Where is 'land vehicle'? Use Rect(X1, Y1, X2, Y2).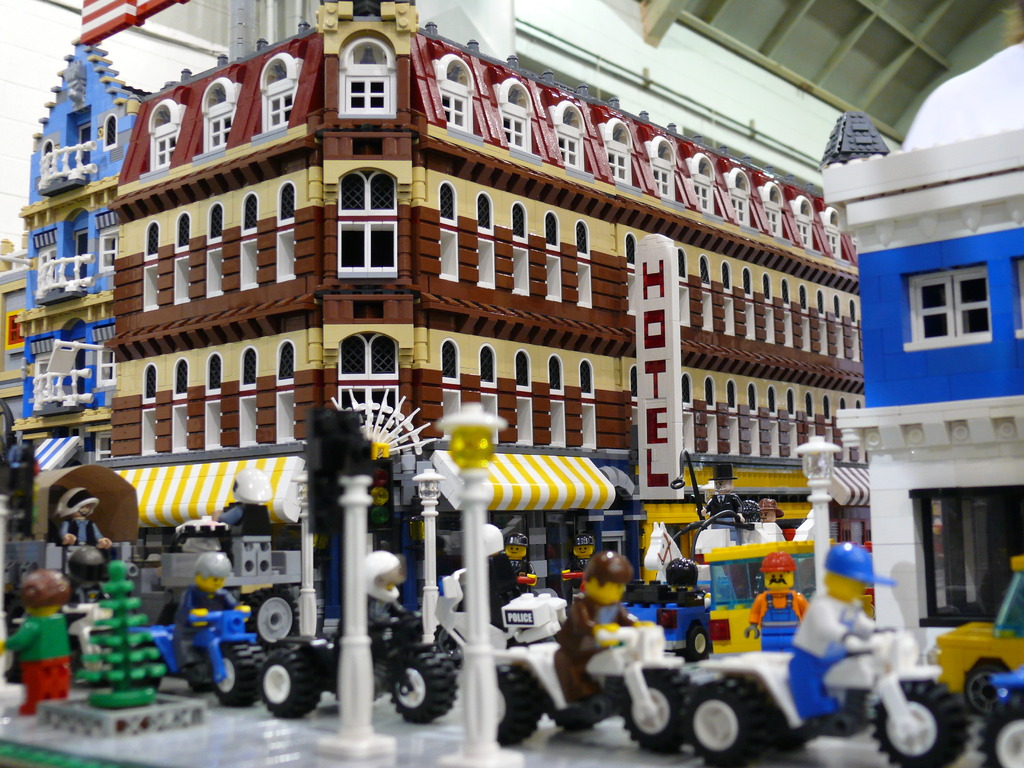
Rect(492, 613, 701, 753).
